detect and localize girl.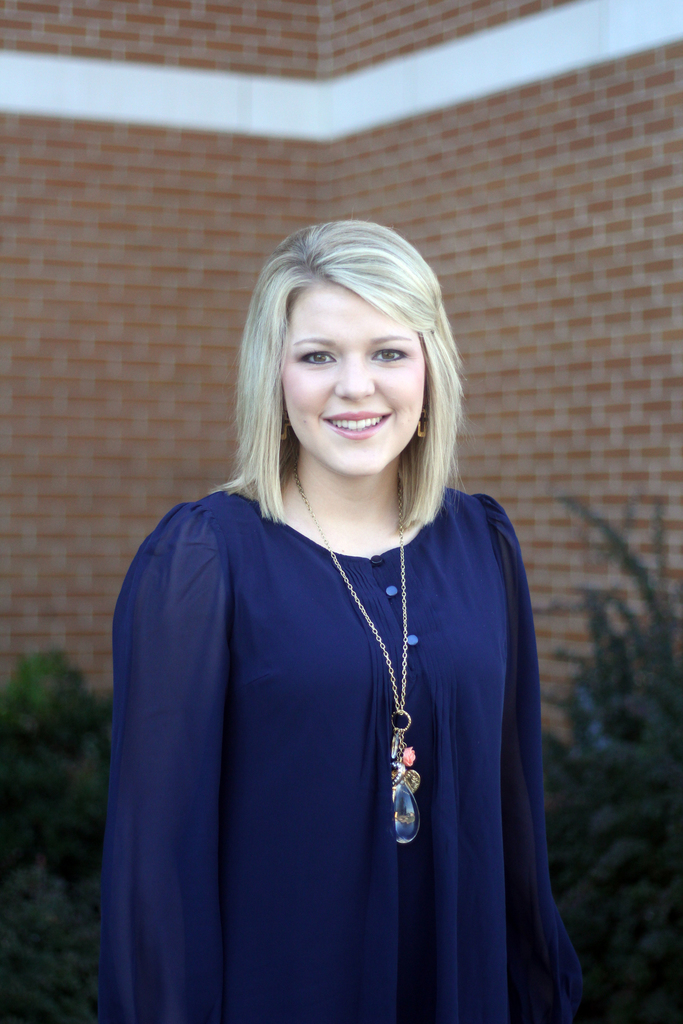
Localized at [left=95, top=220, right=579, bottom=1020].
